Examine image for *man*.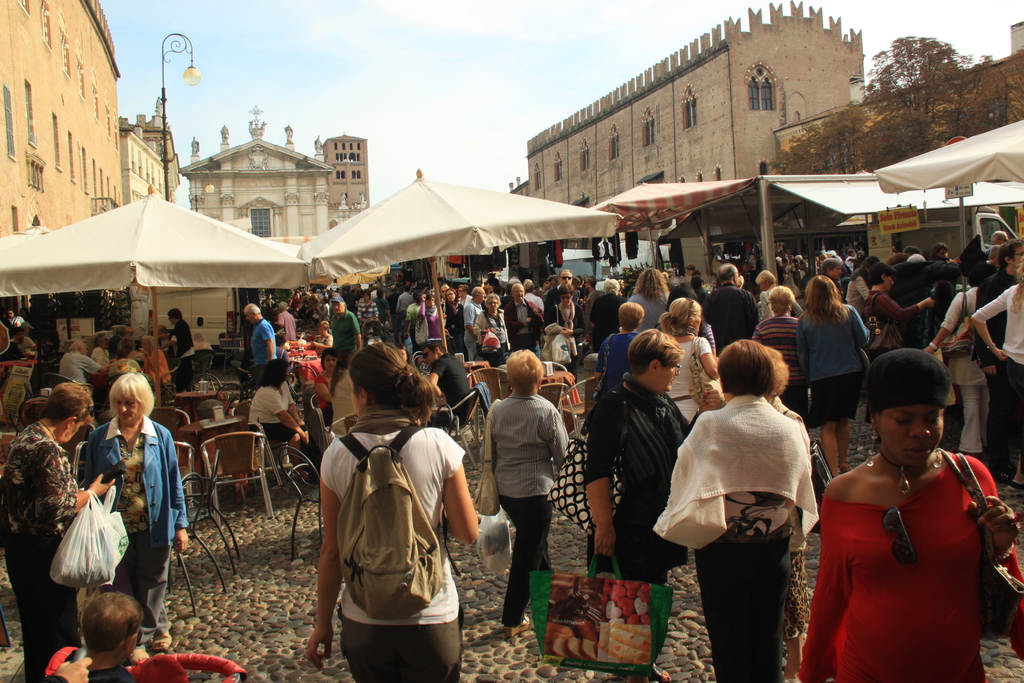
Examination result: box(568, 320, 690, 682).
